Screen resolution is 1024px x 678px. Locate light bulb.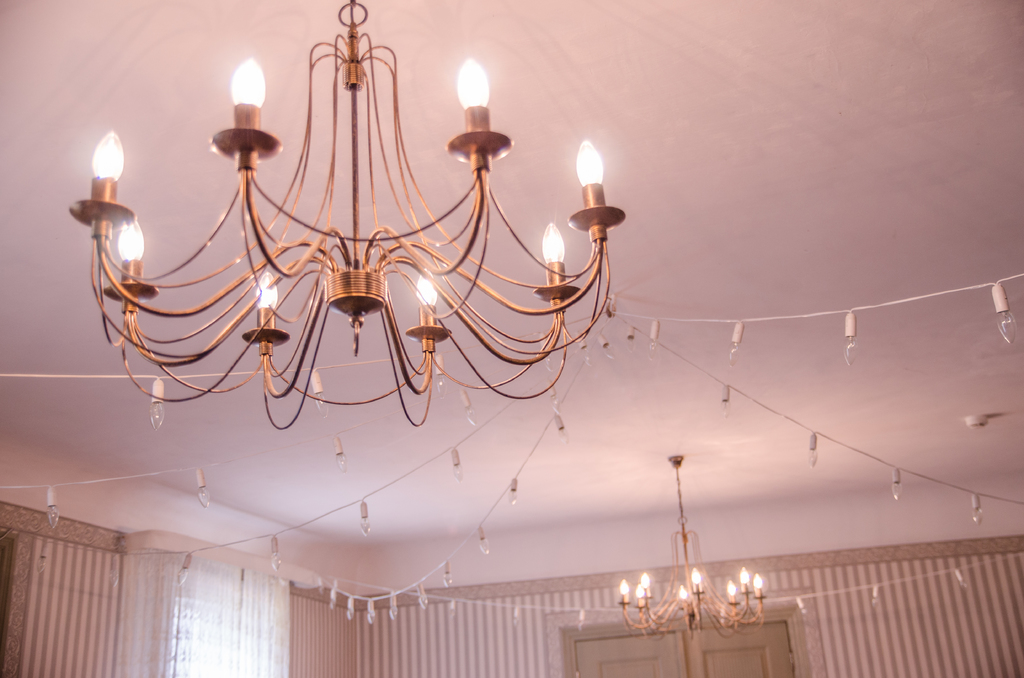
118/218/145/259.
